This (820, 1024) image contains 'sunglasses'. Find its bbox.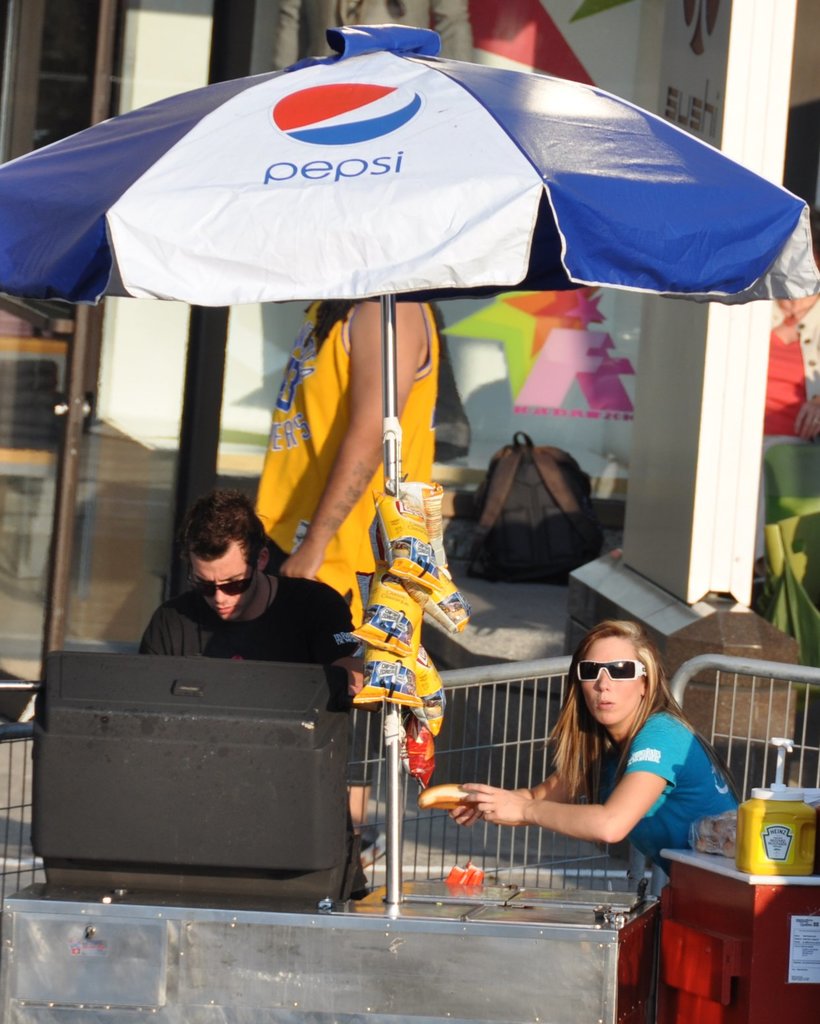
detection(189, 562, 254, 594).
